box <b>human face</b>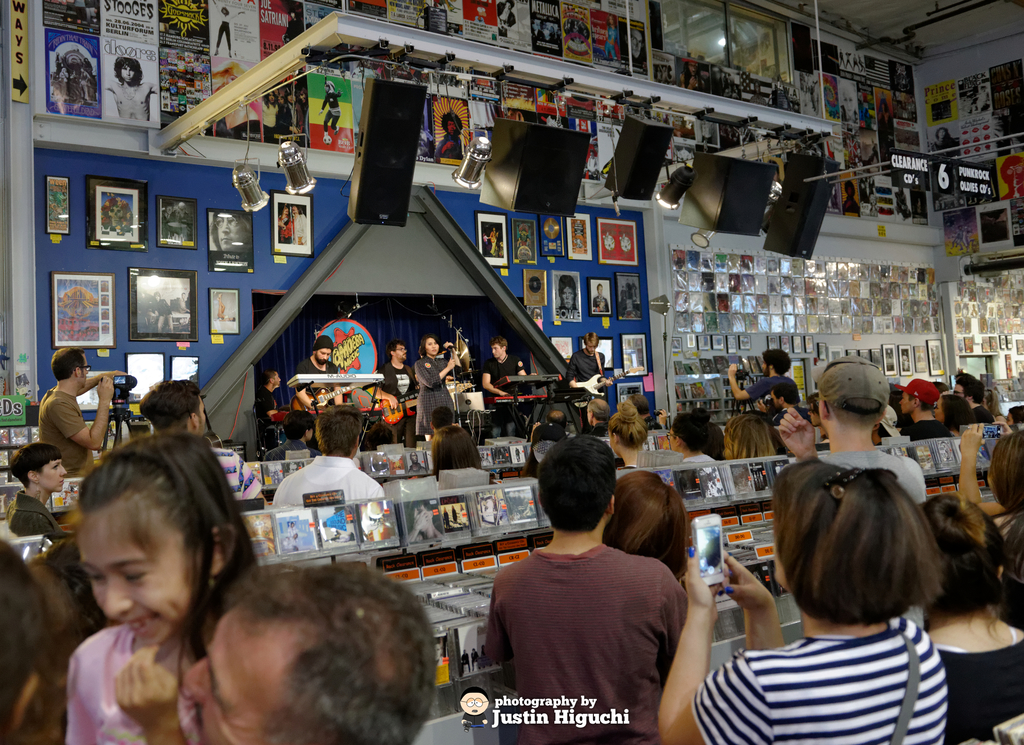
box=[278, 96, 284, 102]
